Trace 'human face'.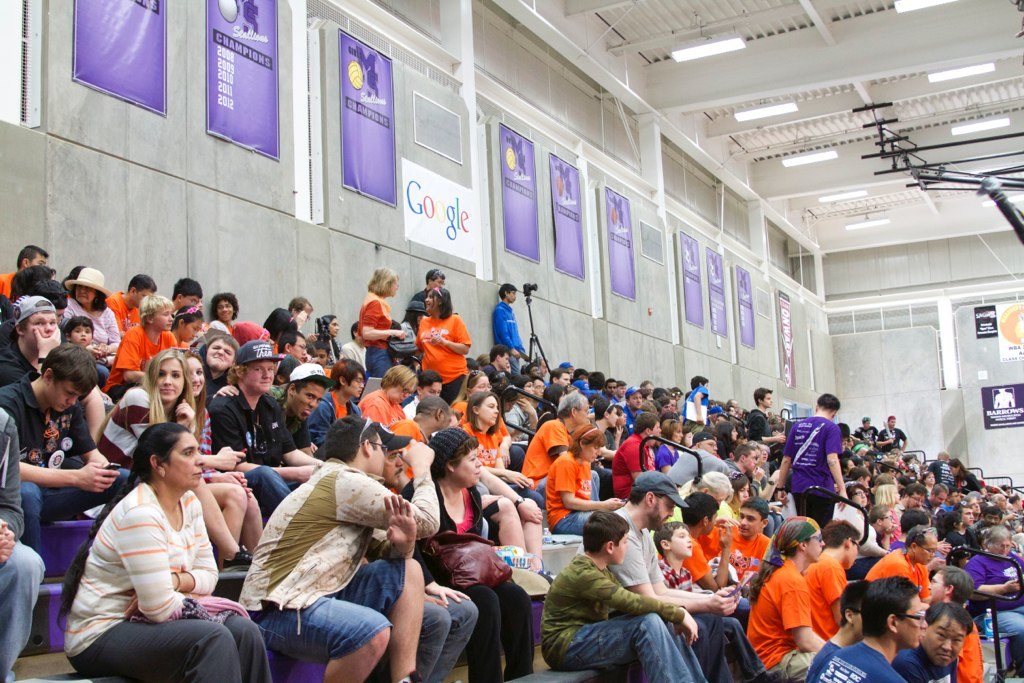
Traced to select_region(672, 427, 682, 443).
